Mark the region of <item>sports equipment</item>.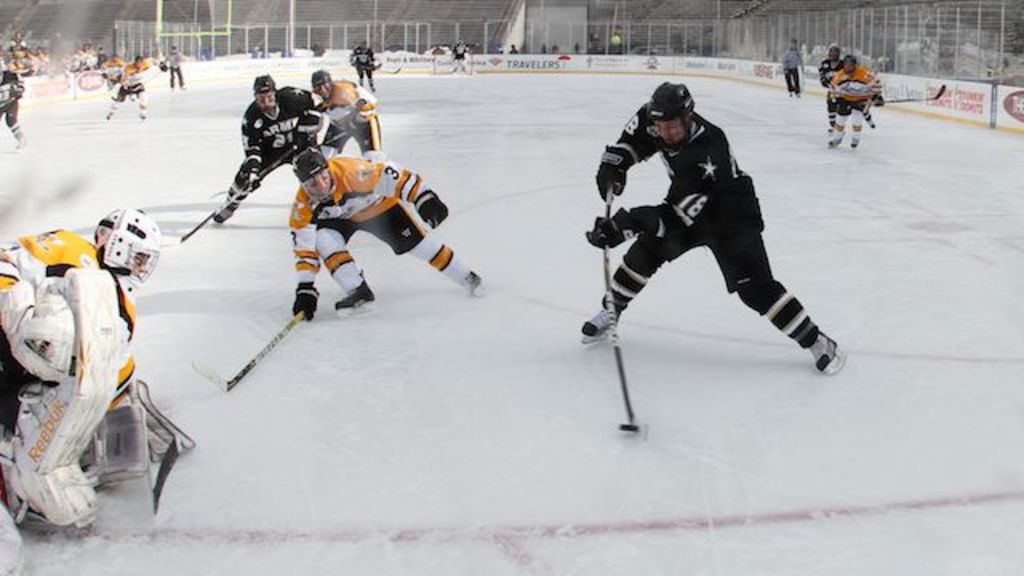
Region: l=253, t=75, r=275, b=114.
